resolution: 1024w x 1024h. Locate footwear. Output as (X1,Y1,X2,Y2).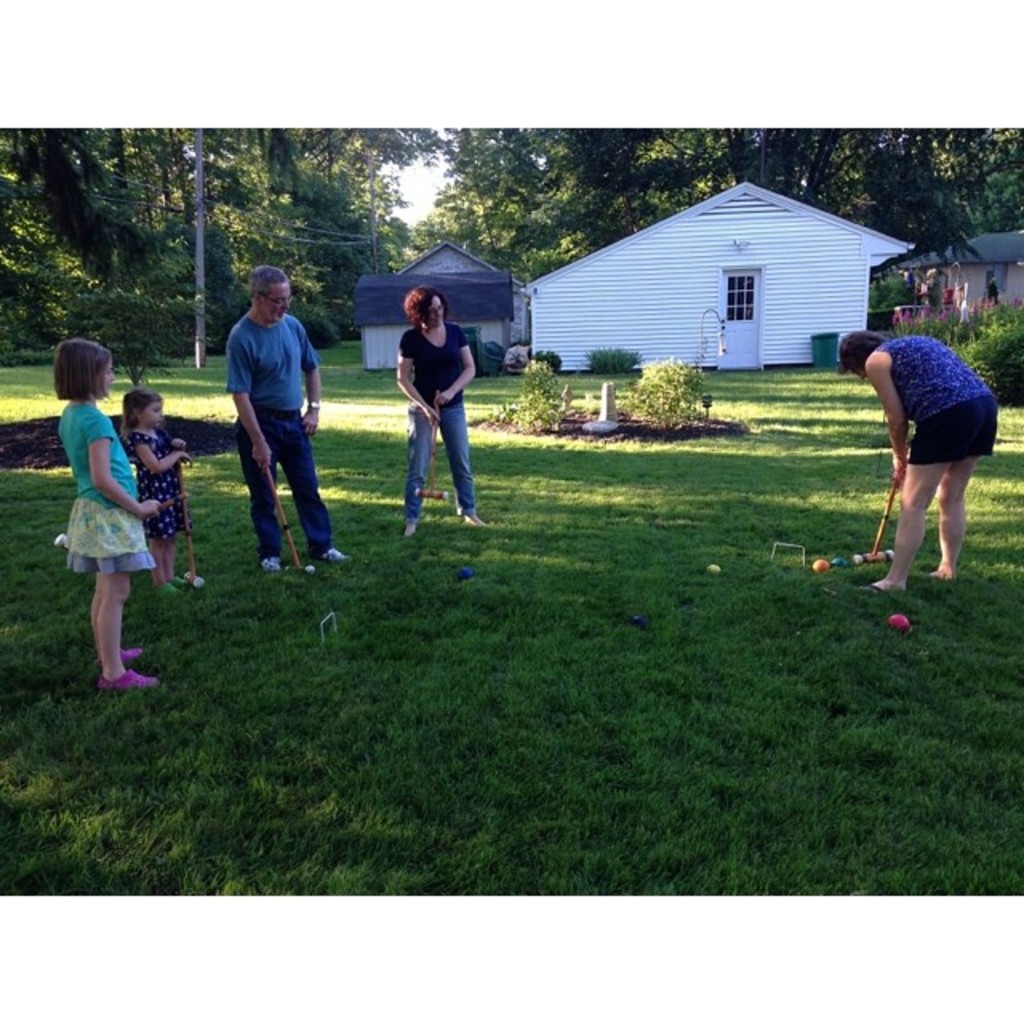
(314,546,349,560).
